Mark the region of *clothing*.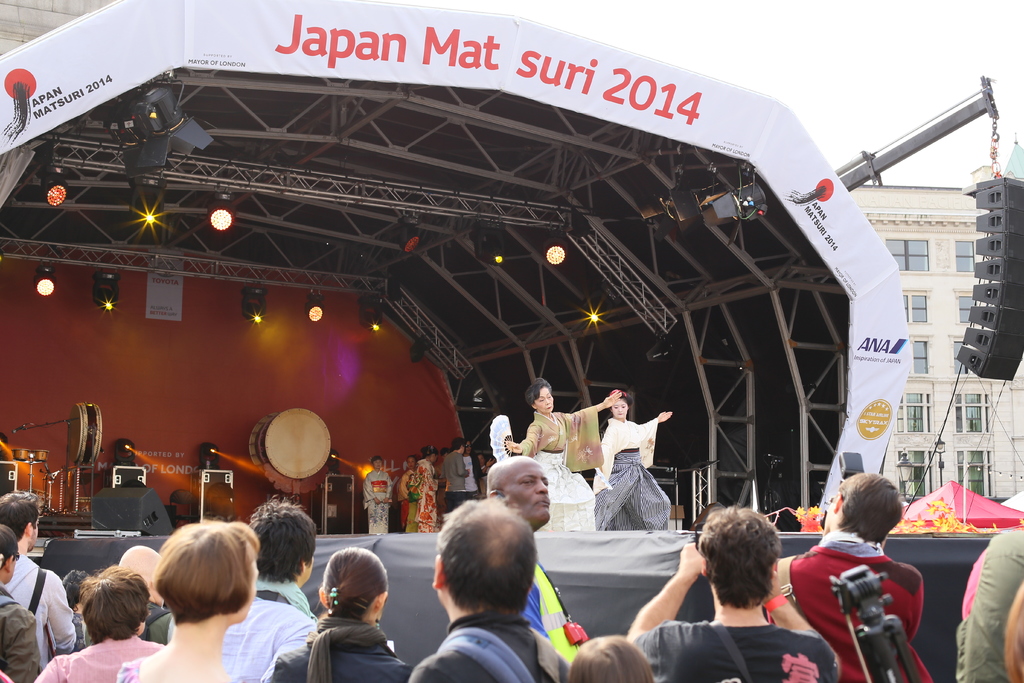
Region: [794, 525, 938, 669].
